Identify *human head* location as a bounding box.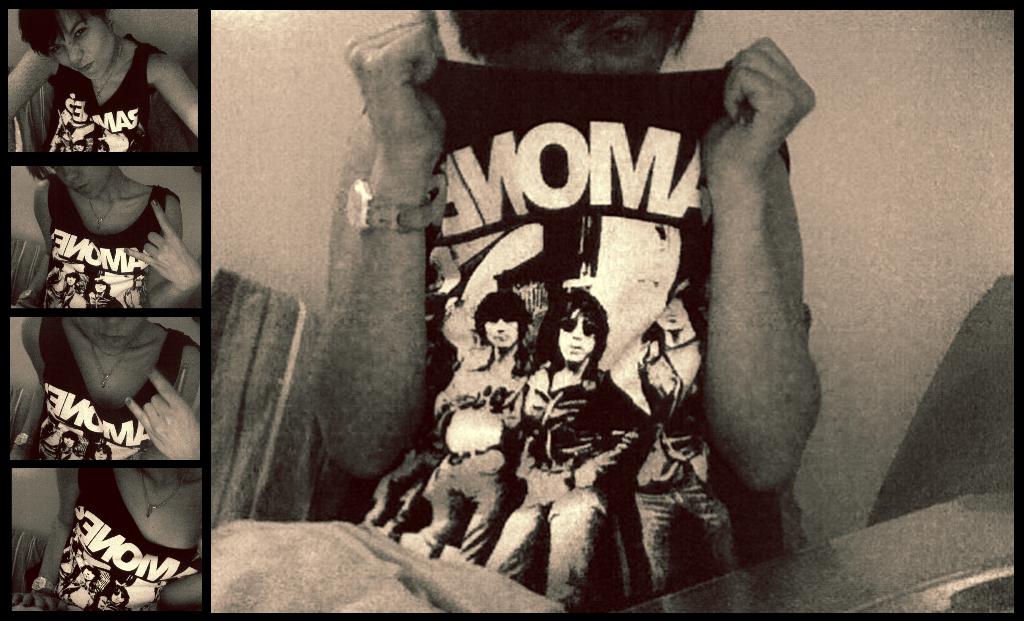
bbox(543, 294, 607, 381).
